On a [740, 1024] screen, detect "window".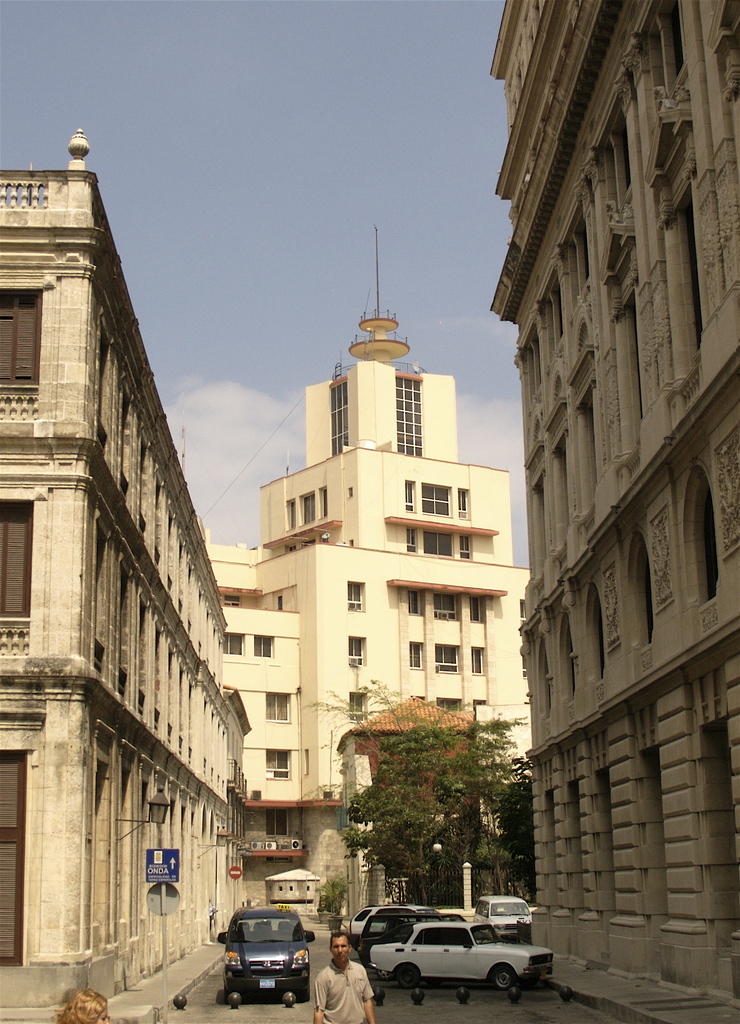
<region>406, 648, 421, 660</region>.
